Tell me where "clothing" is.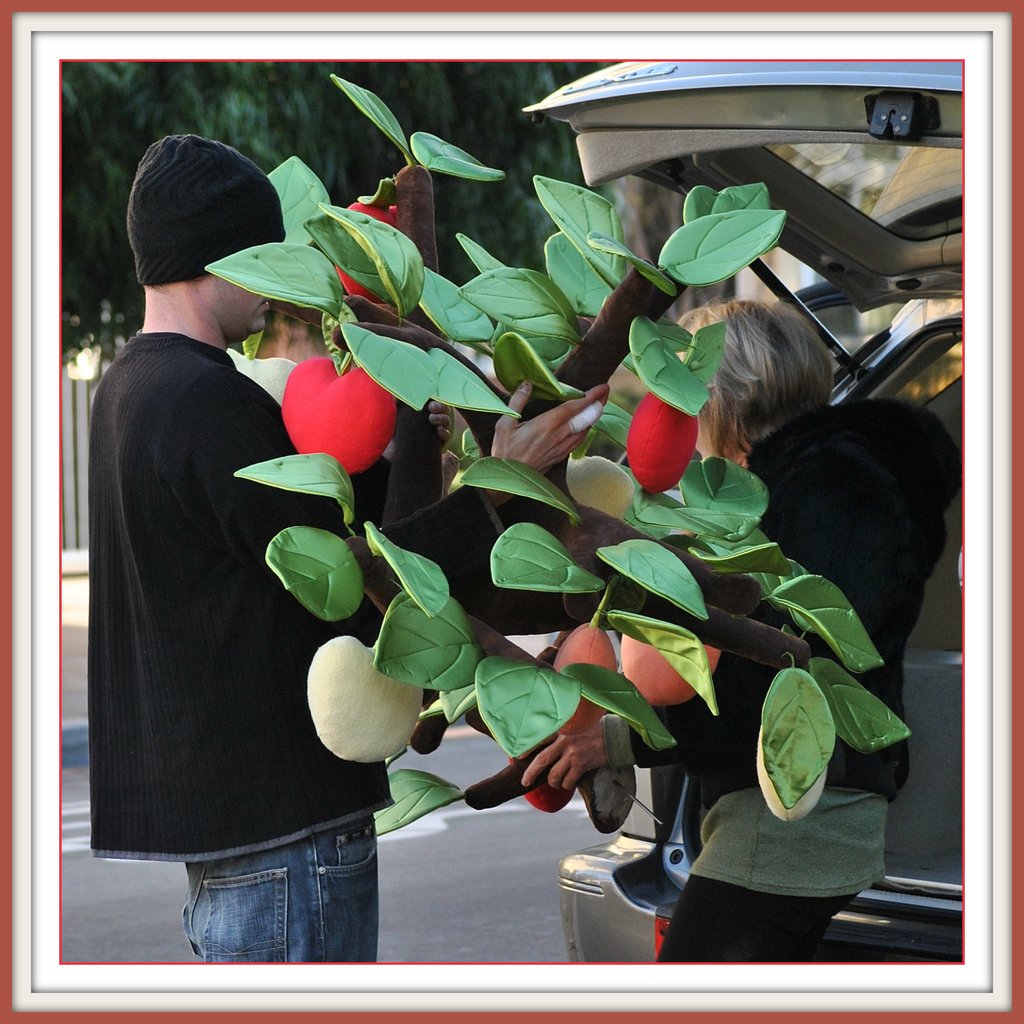
"clothing" is at region(603, 391, 960, 974).
